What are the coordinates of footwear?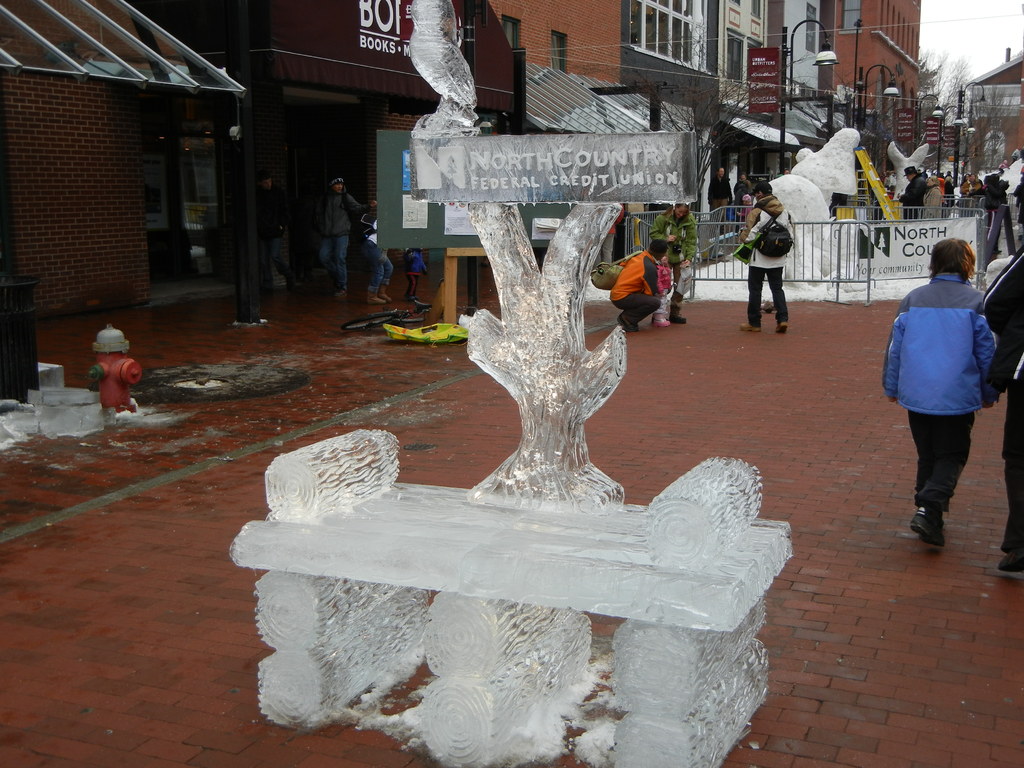
BBox(369, 294, 379, 303).
